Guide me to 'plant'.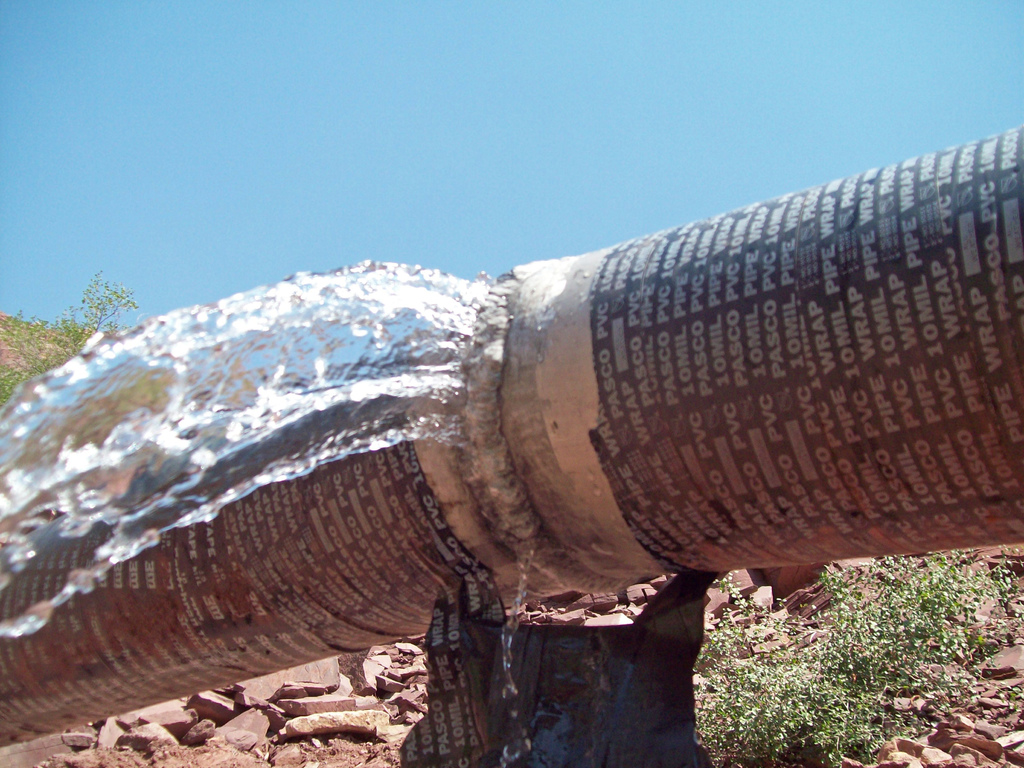
Guidance: [0, 266, 144, 402].
